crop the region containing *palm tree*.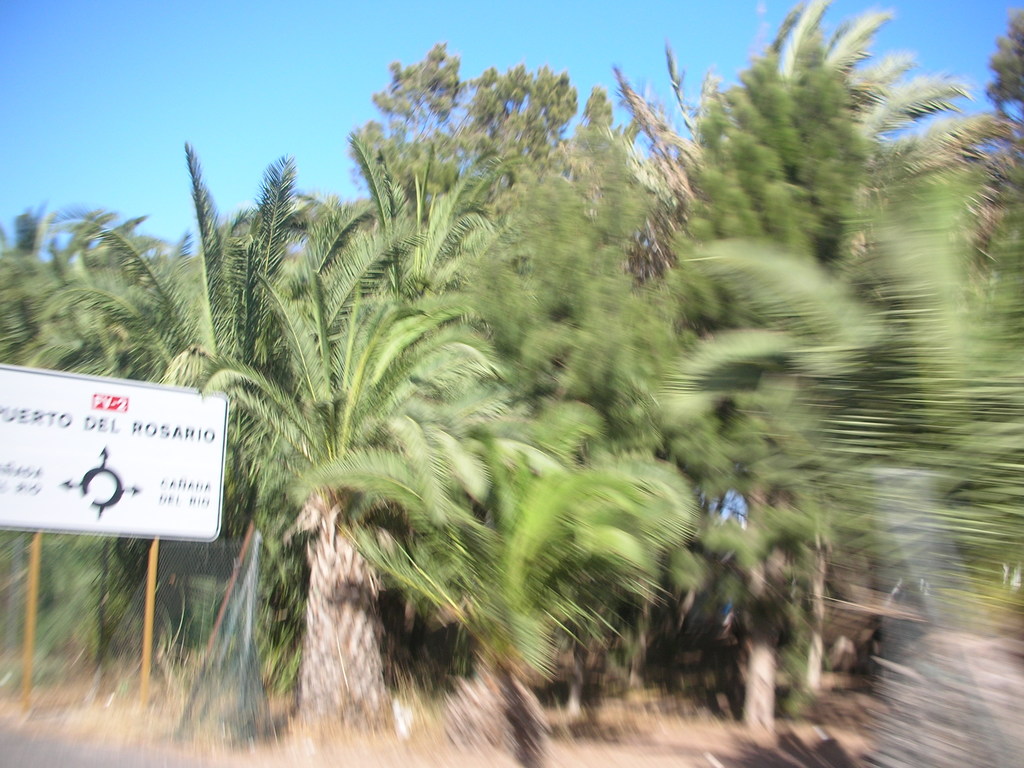
Crop region: 794 163 1013 613.
